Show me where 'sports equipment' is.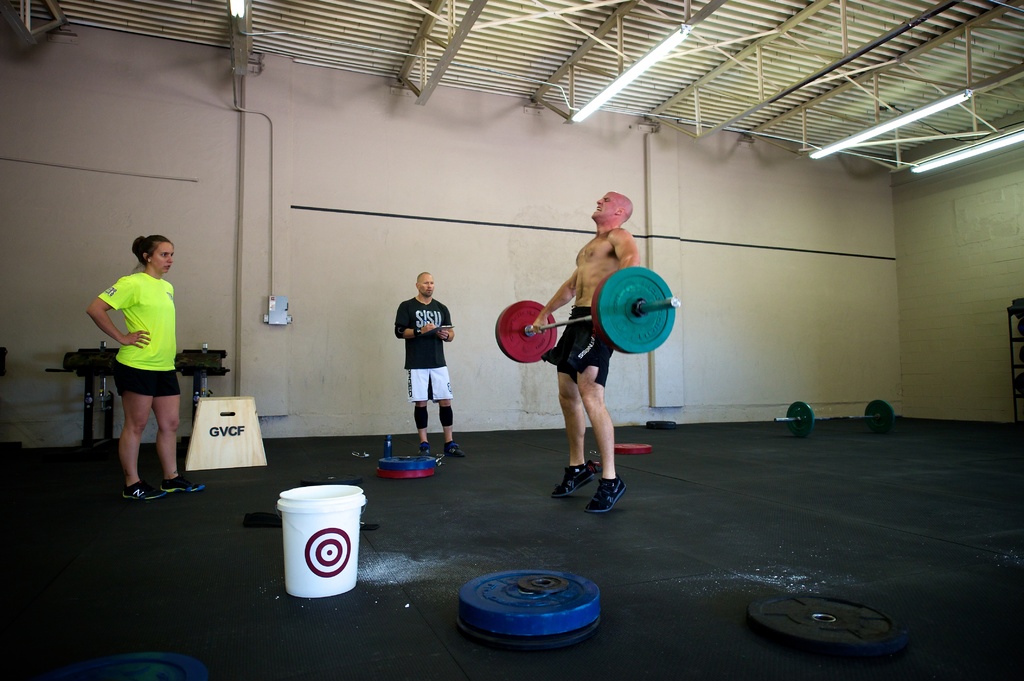
'sports equipment' is at locate(121, 481, 160, 504).
